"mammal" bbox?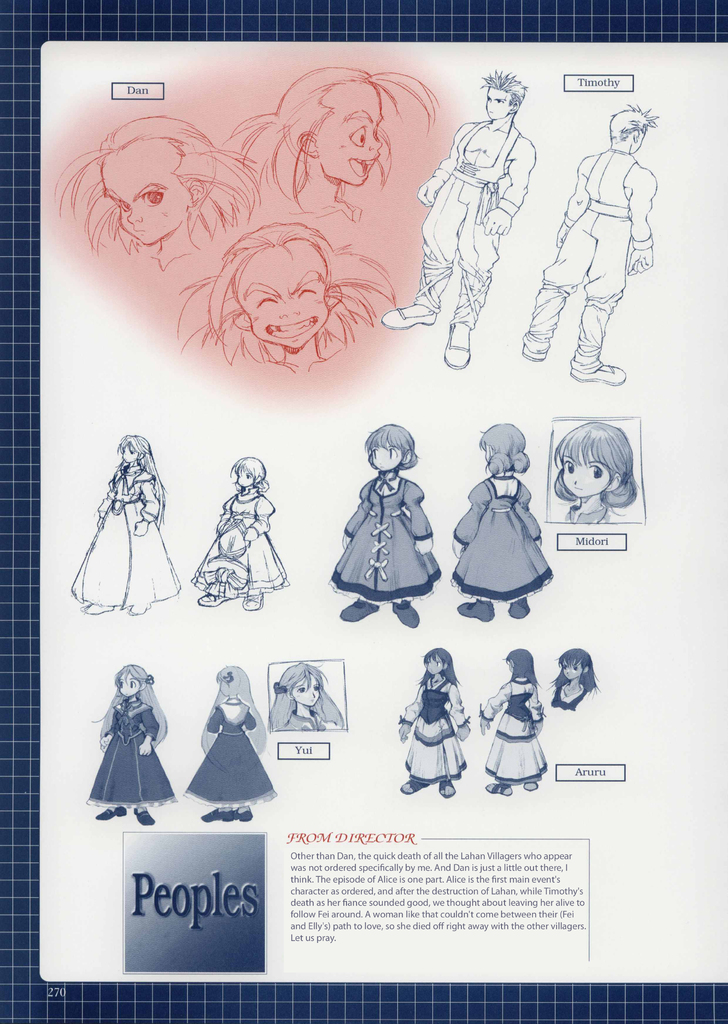
Rect(183, 665, 279, 819)
